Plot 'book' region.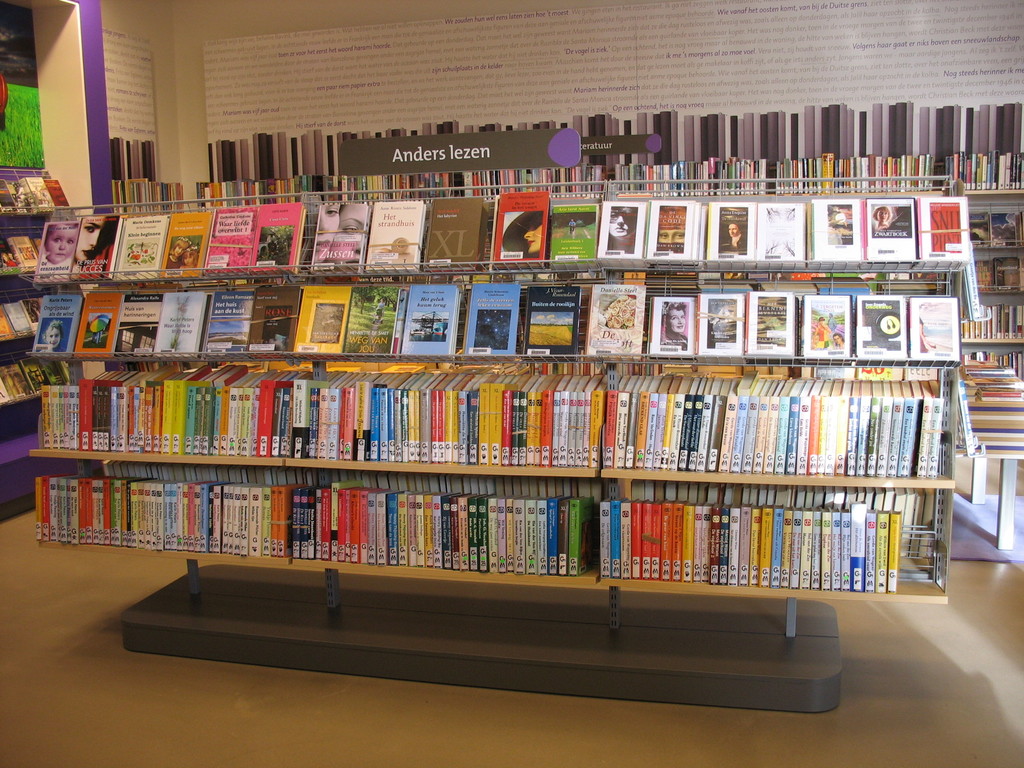
Plotted at Rect(31, 294, 84, 355).
